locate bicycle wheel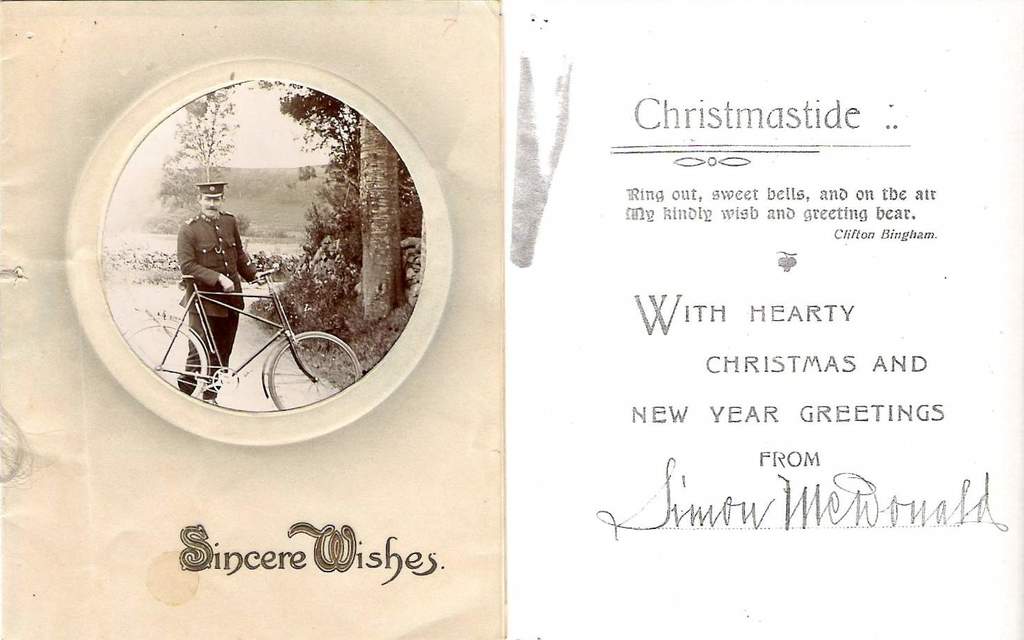
<bbox>121, 319, 212, 401</bbox>
